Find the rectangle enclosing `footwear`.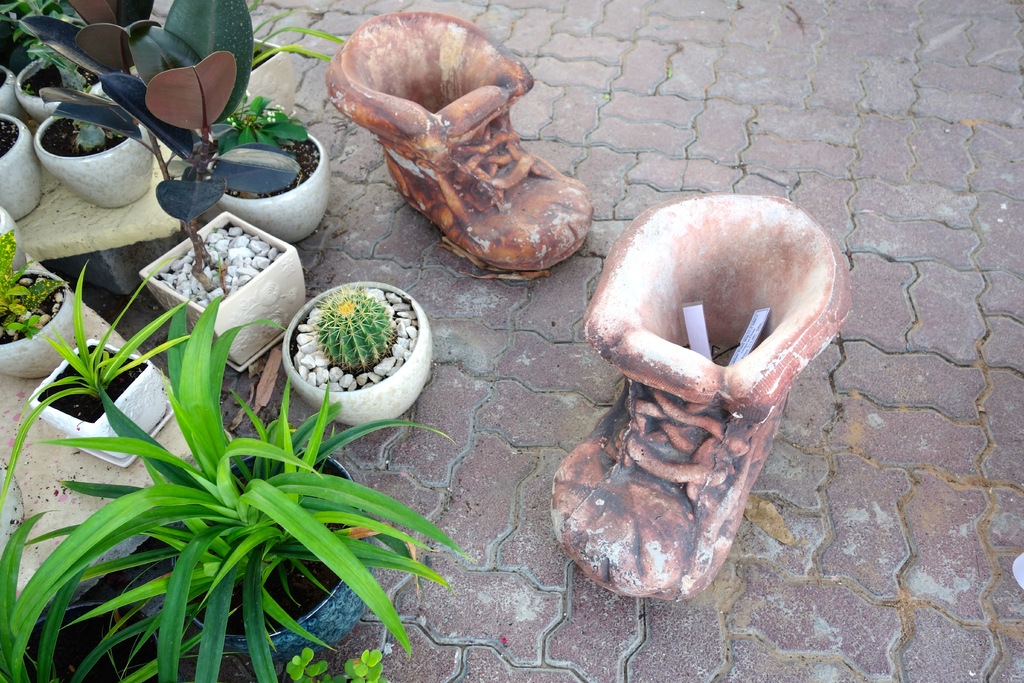
bbox(539, 188, 852, 605).
